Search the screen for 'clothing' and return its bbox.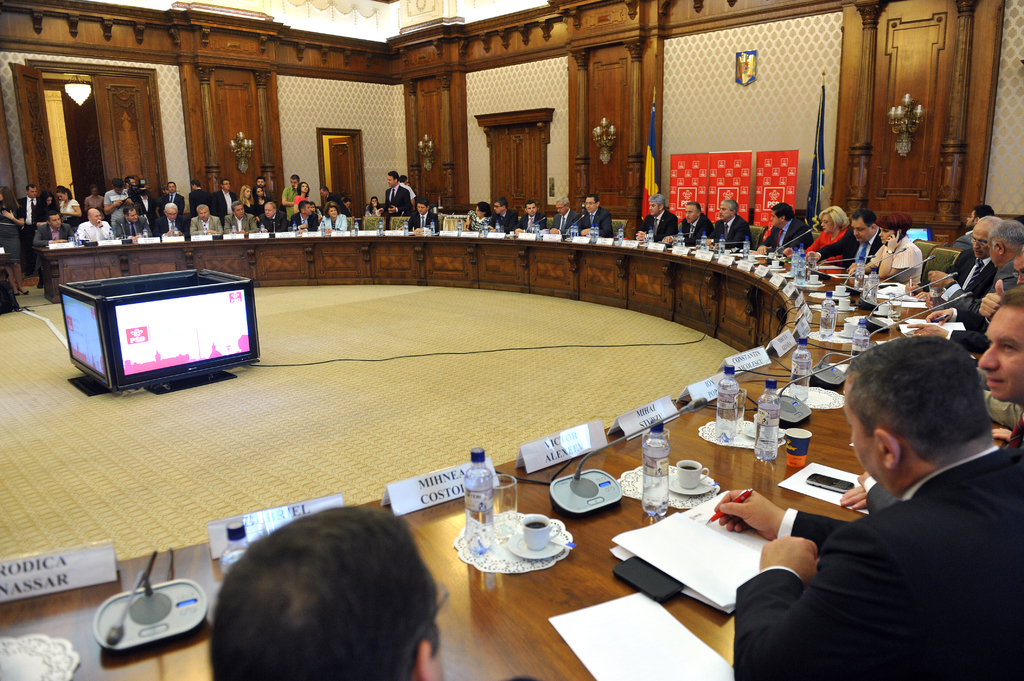
Found: Rect(287, 212, 319, 233).
